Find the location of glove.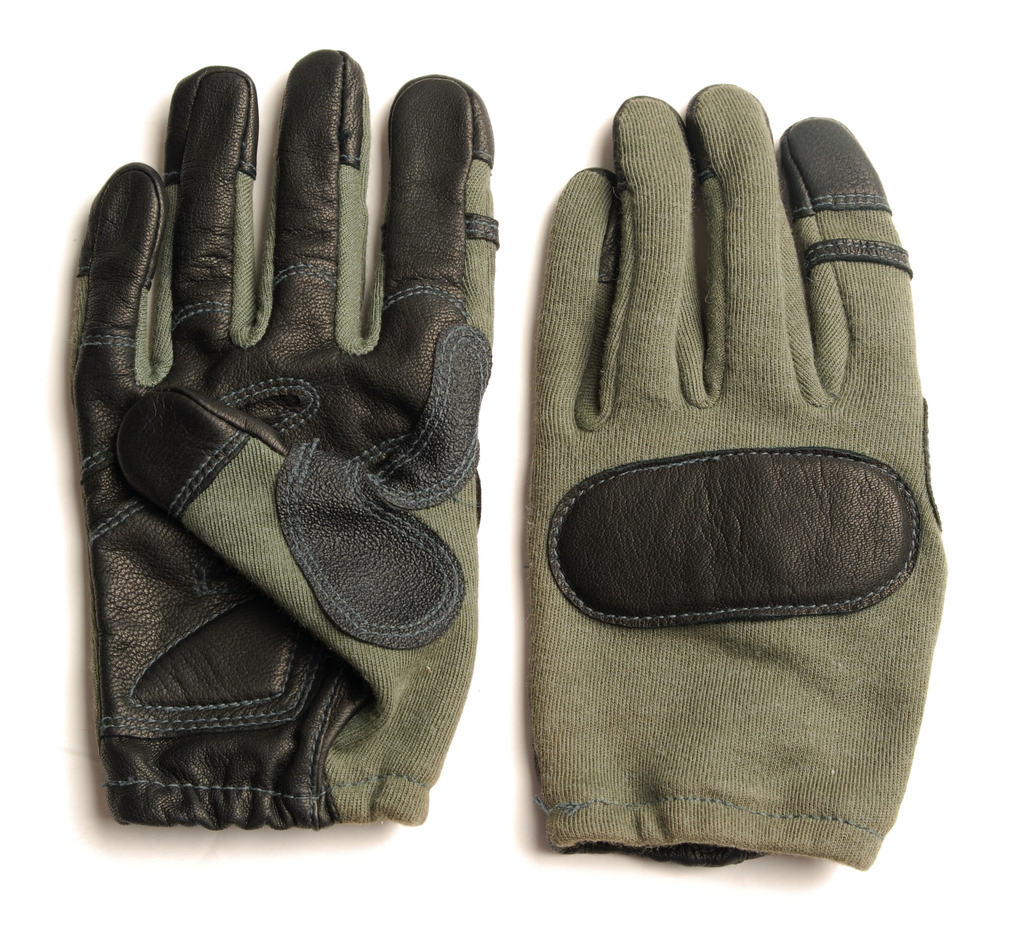
Location: (524,76,952,876).
